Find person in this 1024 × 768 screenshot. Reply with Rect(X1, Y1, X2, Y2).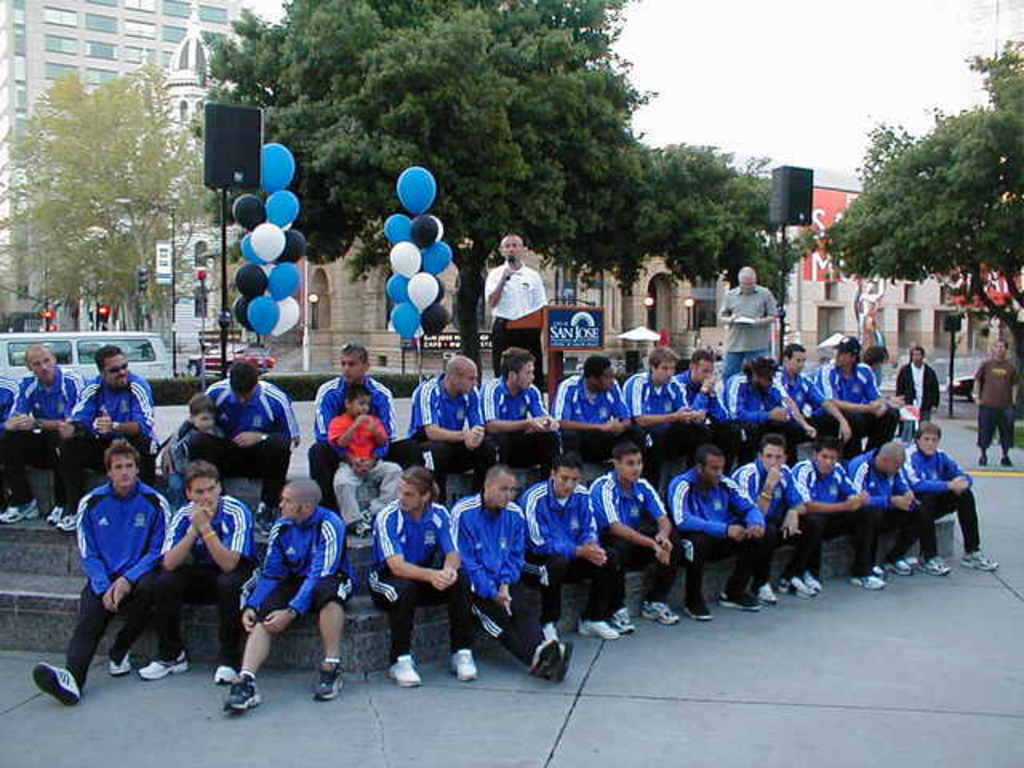
Rect(976, 336, 1021, 466).
